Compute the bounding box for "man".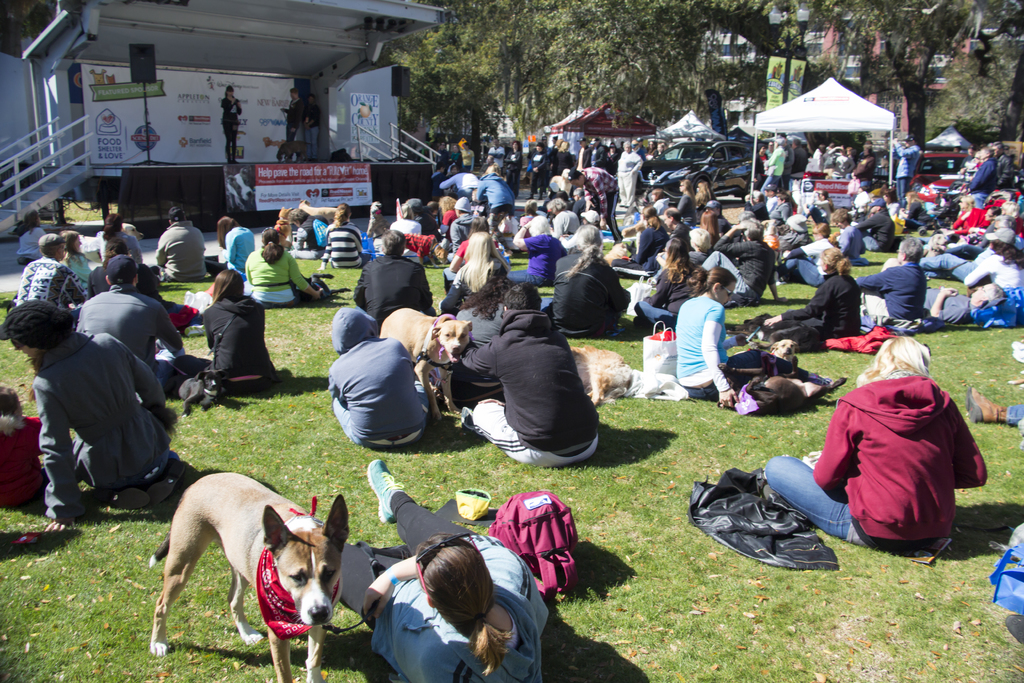
rect(155, 204, 207, 281).
